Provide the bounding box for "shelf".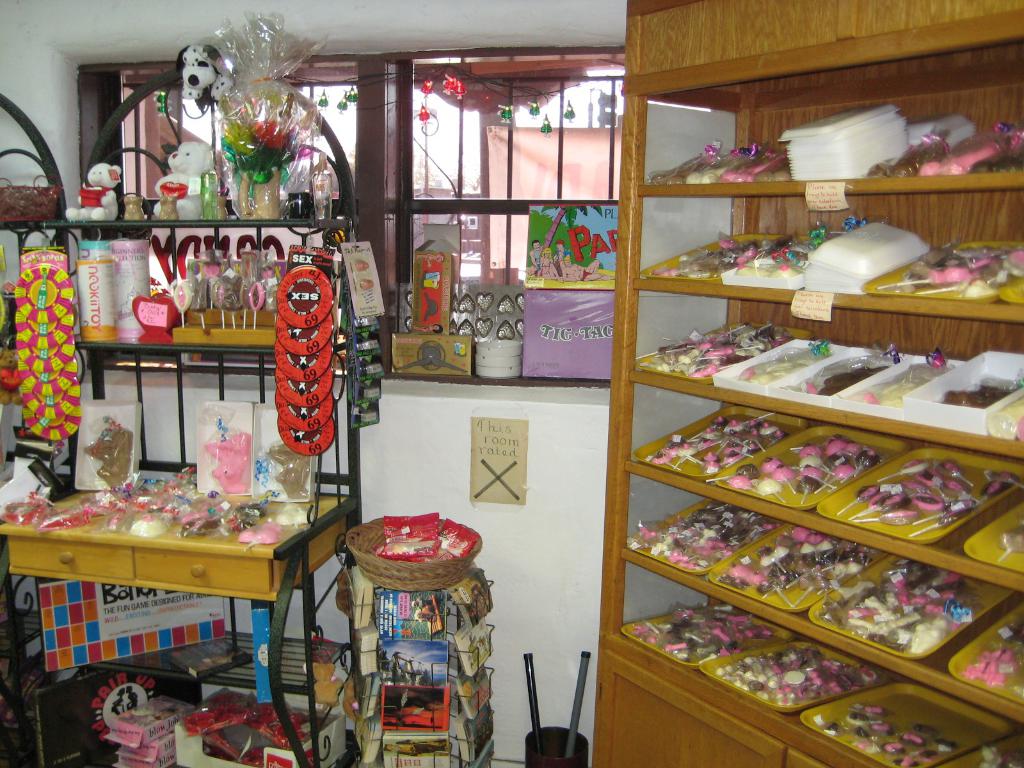
627:0:1019:58.
